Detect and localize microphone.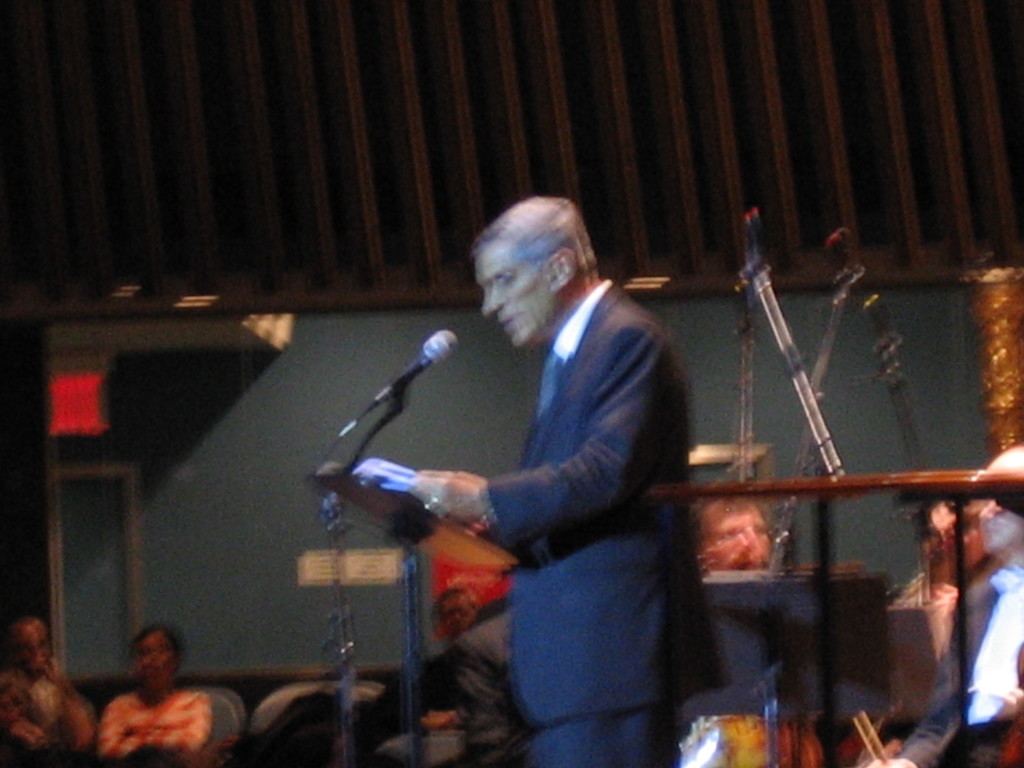
Localized at 818/225/856/282.
